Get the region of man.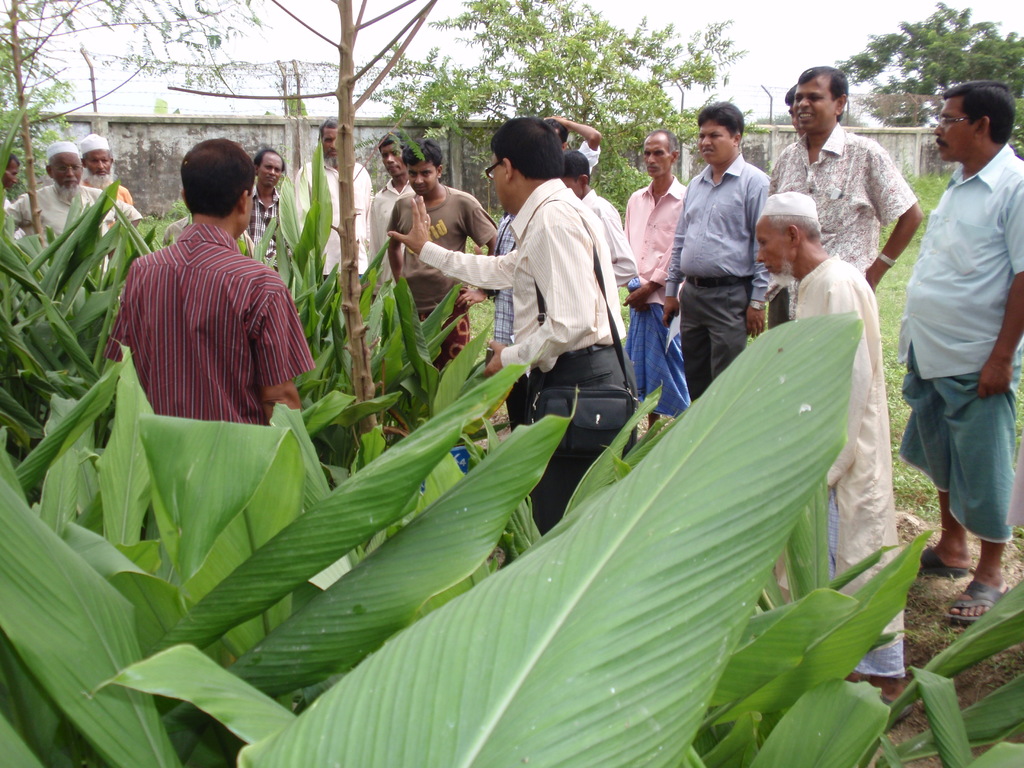
BBox(291, 116, 375, 284).
